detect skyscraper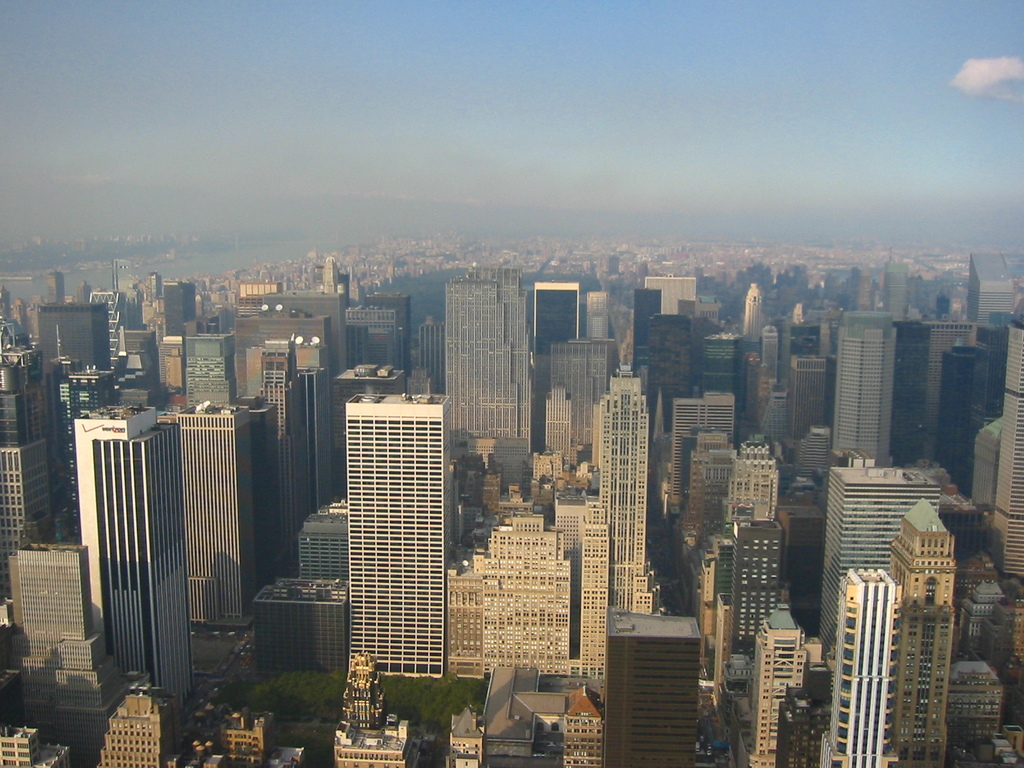
bbox(989, 322, 1023, 586)
